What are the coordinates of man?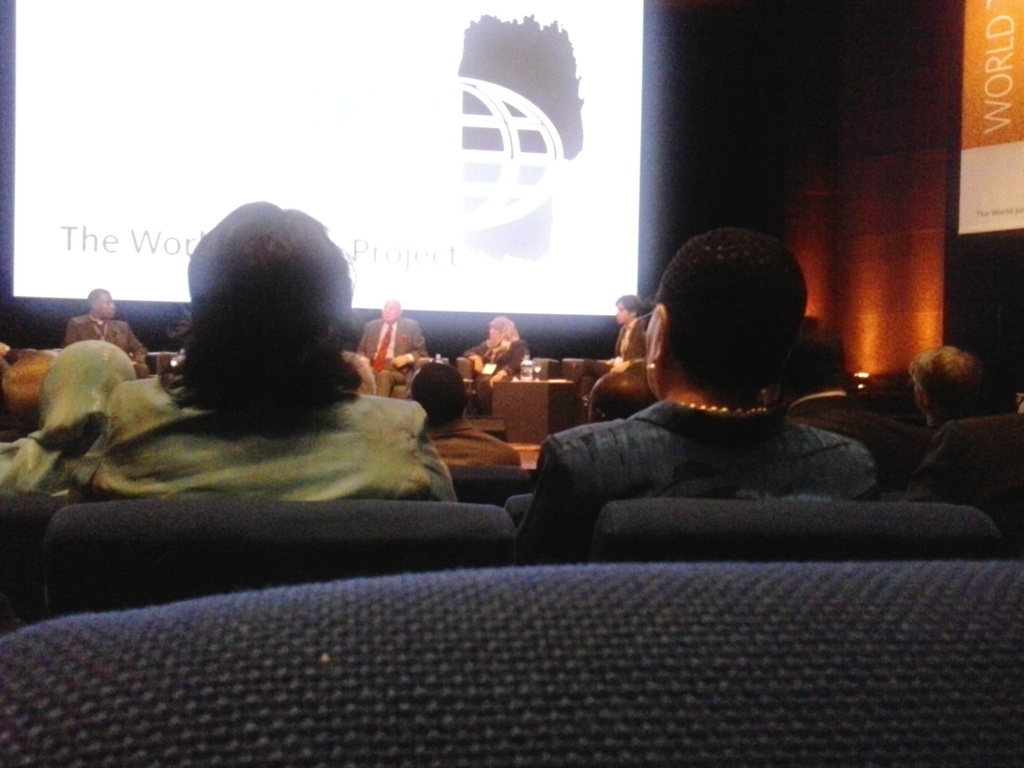
l=780, t=319, r=922, b=479.
